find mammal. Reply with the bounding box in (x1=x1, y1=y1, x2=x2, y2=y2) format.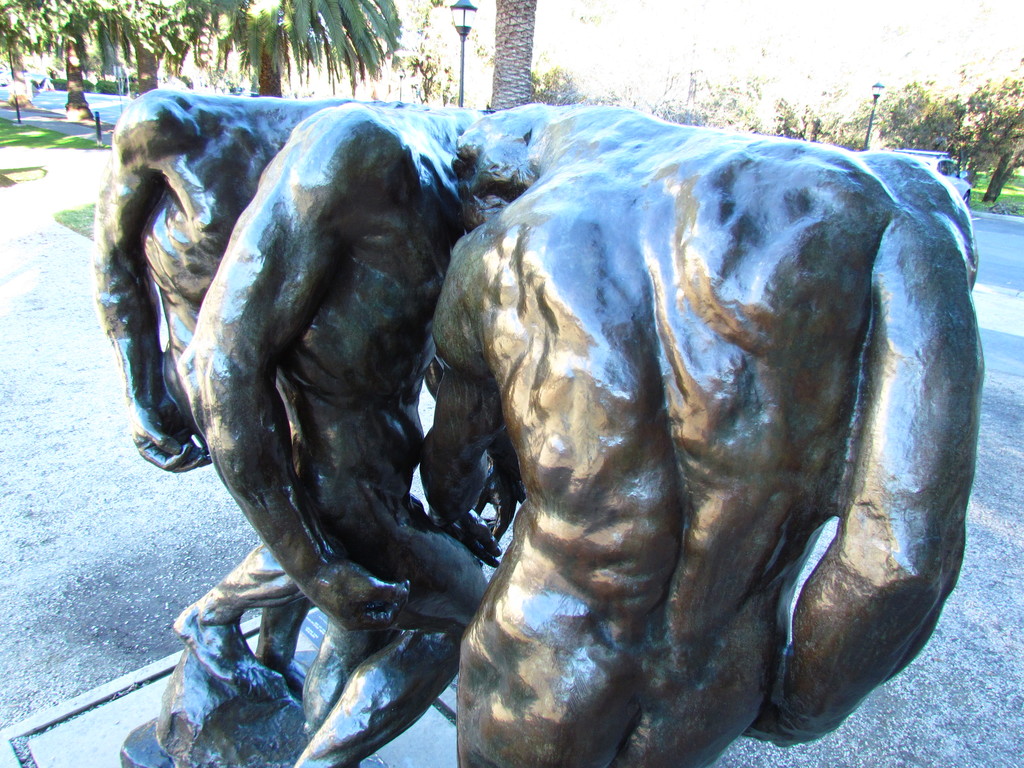
(x1=181, y1=101, x2=527, y2=767).
